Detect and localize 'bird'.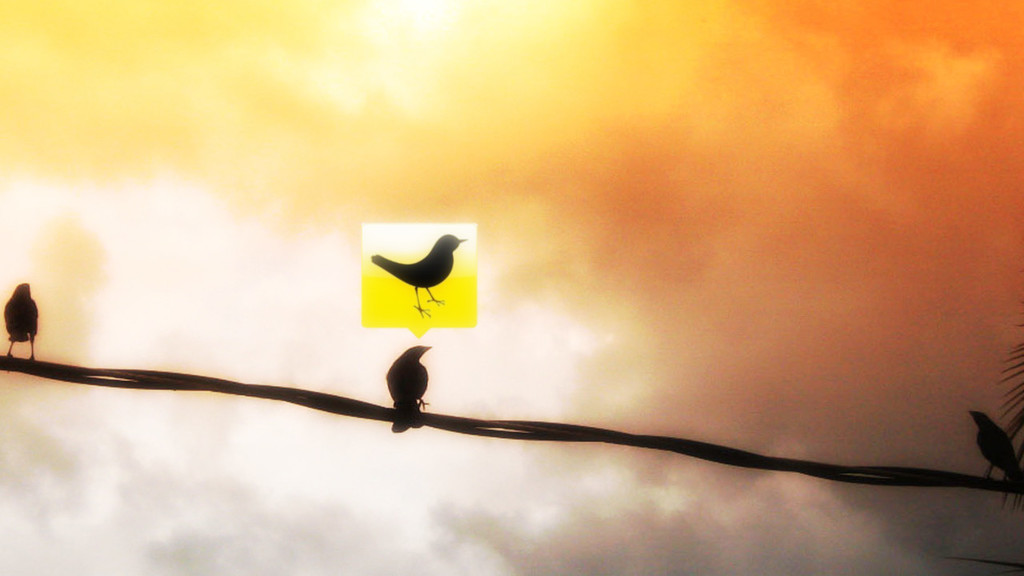
Localized at [x1=387, y1=344, x2=430, y2=434].
